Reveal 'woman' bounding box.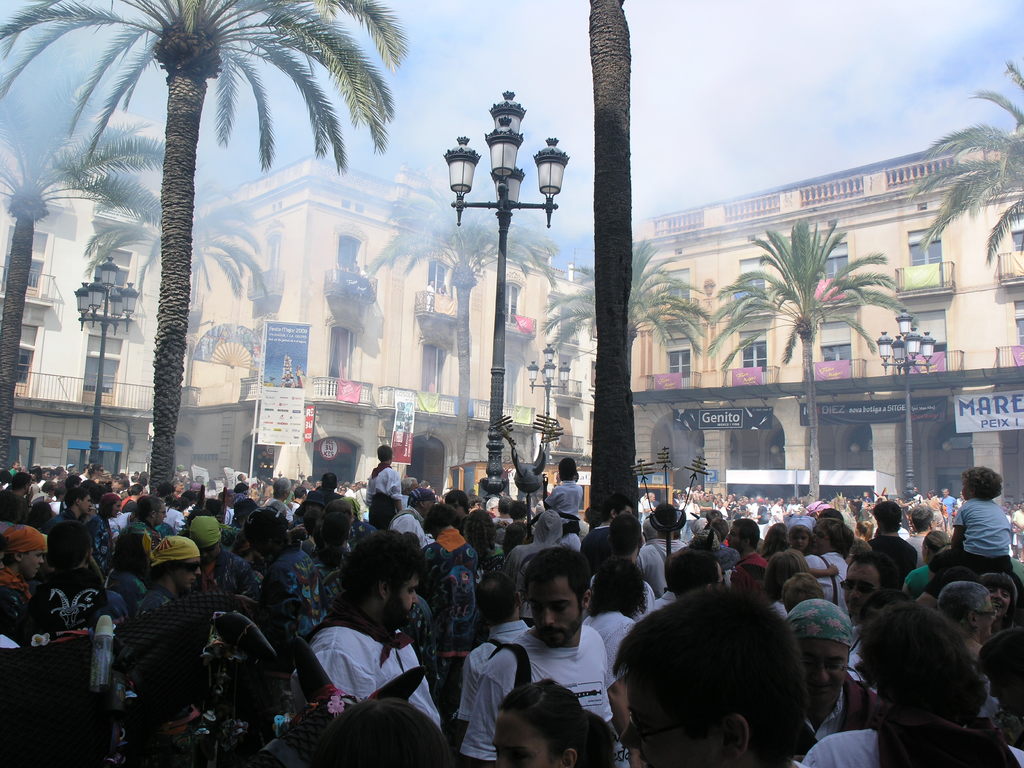
Revealed: region(340, 497, 373, 556).
